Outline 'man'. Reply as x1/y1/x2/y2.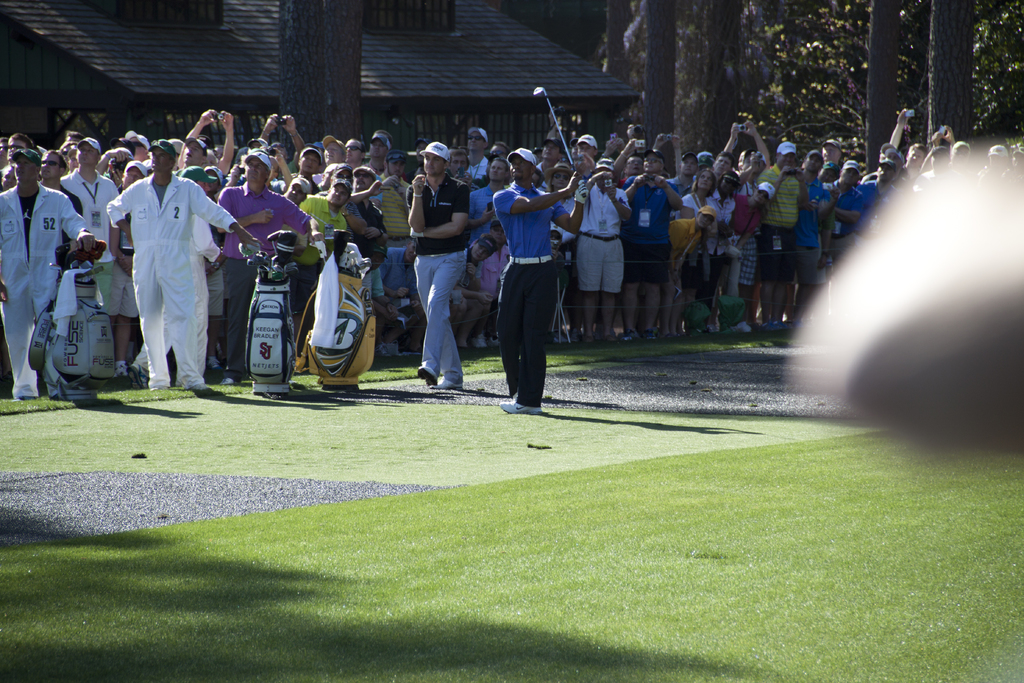
0/133/11/174.
